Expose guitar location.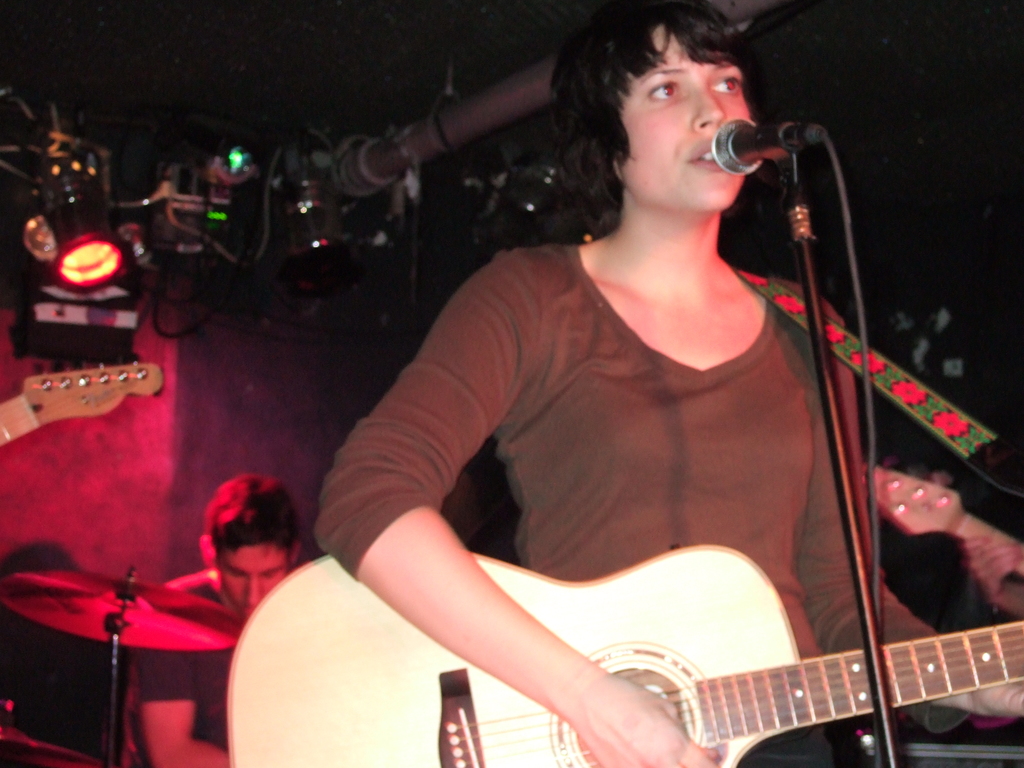
Exposed at left=0, top=353, right=179, bottom=449.
